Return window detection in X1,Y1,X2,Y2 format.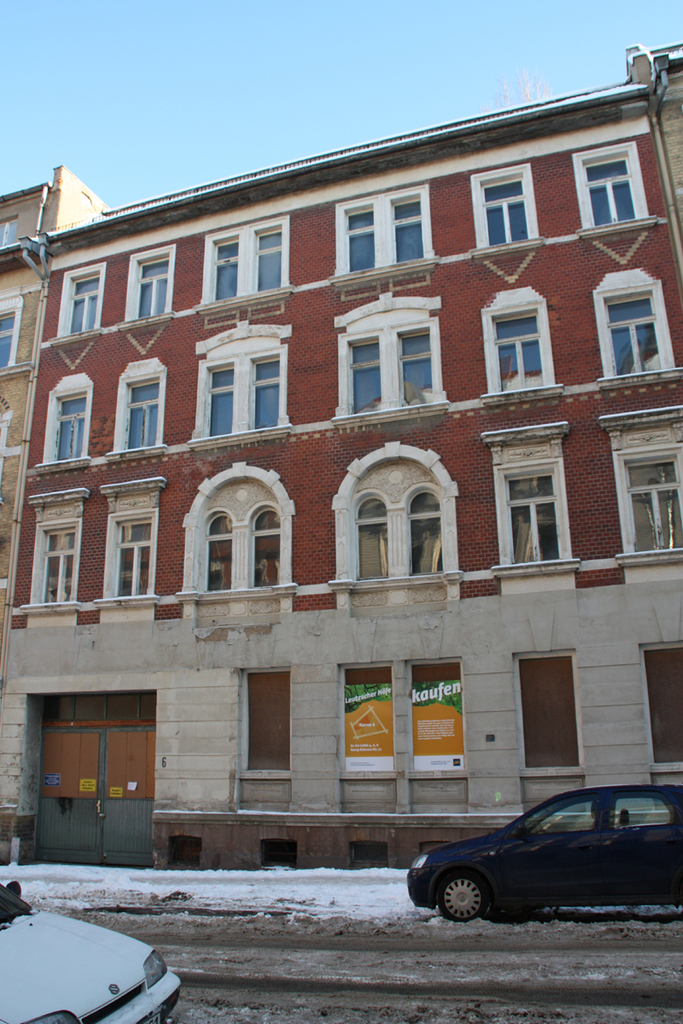
571,140,651,231.
